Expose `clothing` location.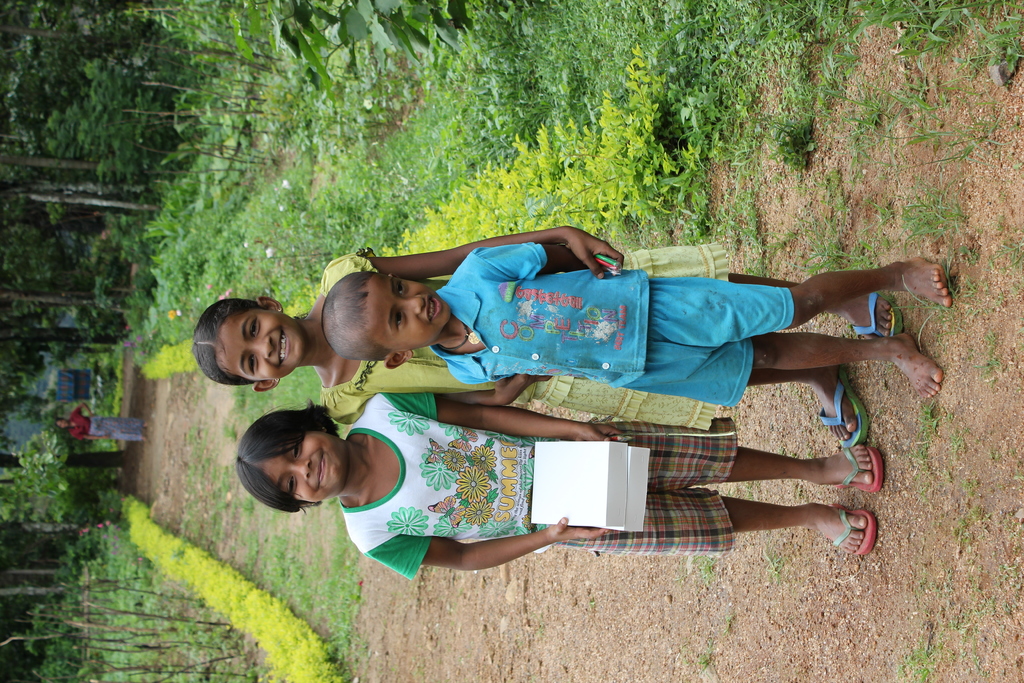
Exposed at [x1=314, y1=249, x2=733, y2=432].
